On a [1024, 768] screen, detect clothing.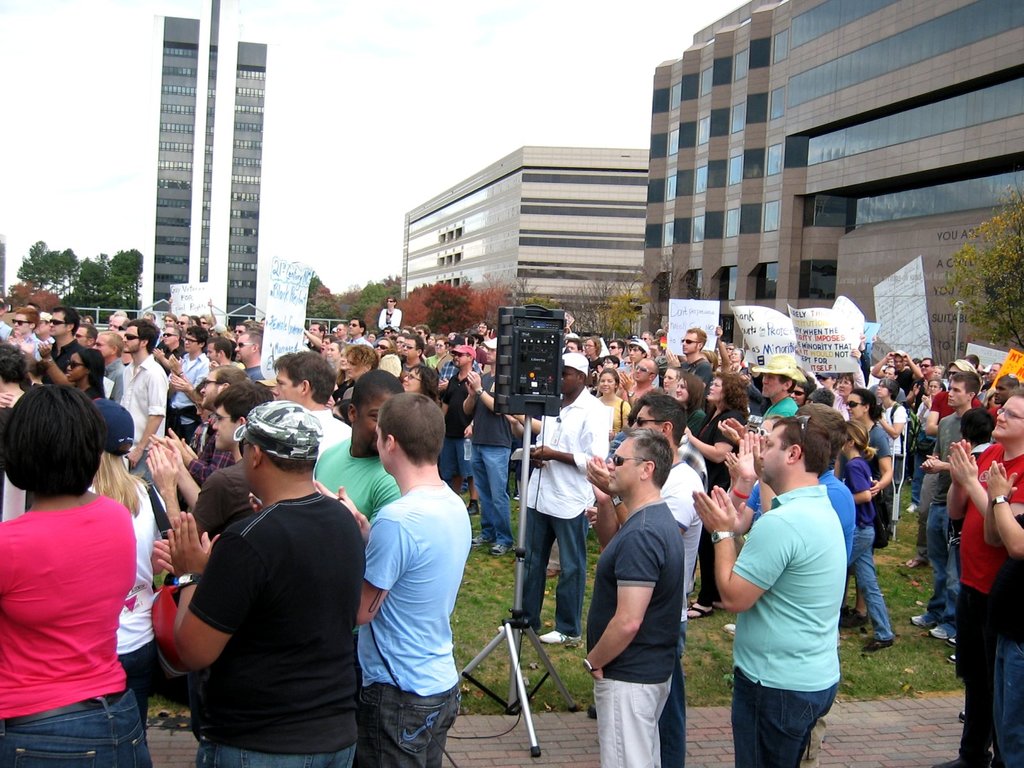
173,353,205,442.
